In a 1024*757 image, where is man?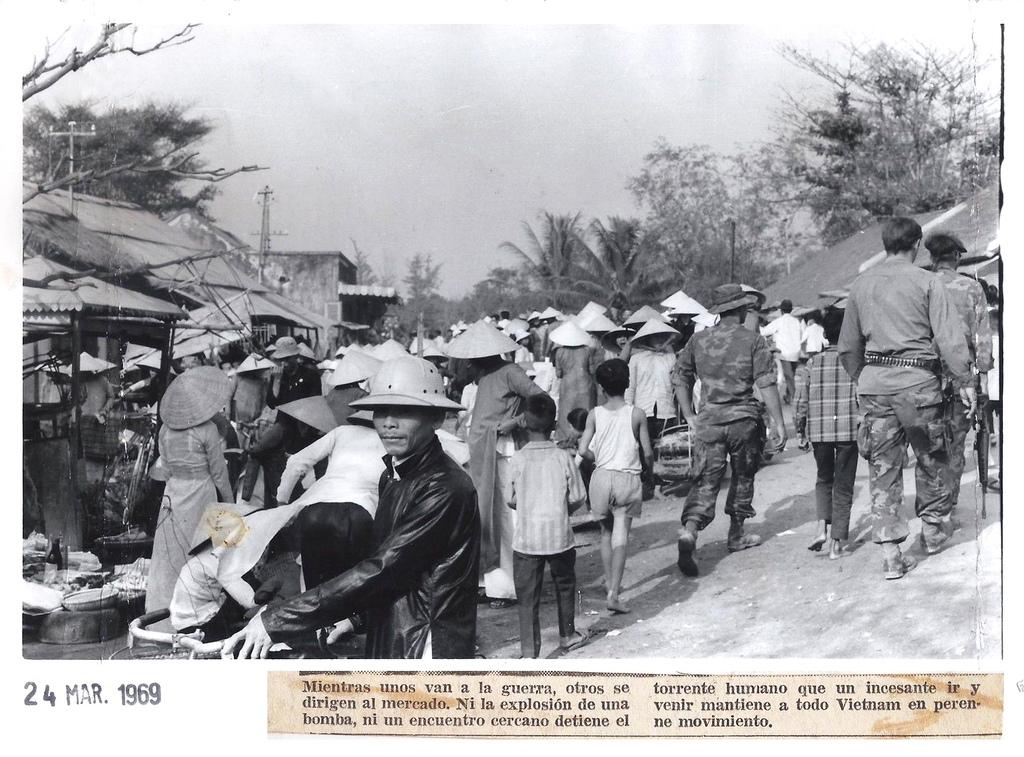
x1=925, y1=229, x2=994, y2=524.
